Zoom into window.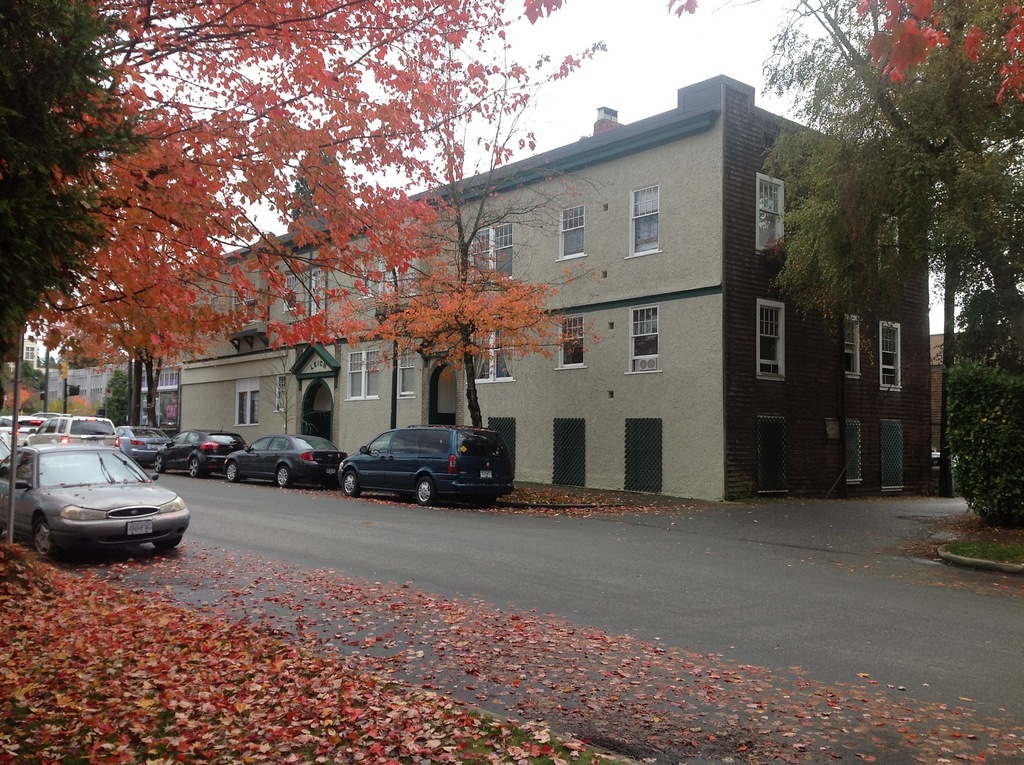
Zoom target: l=232, t=383, r=264, b=427.
